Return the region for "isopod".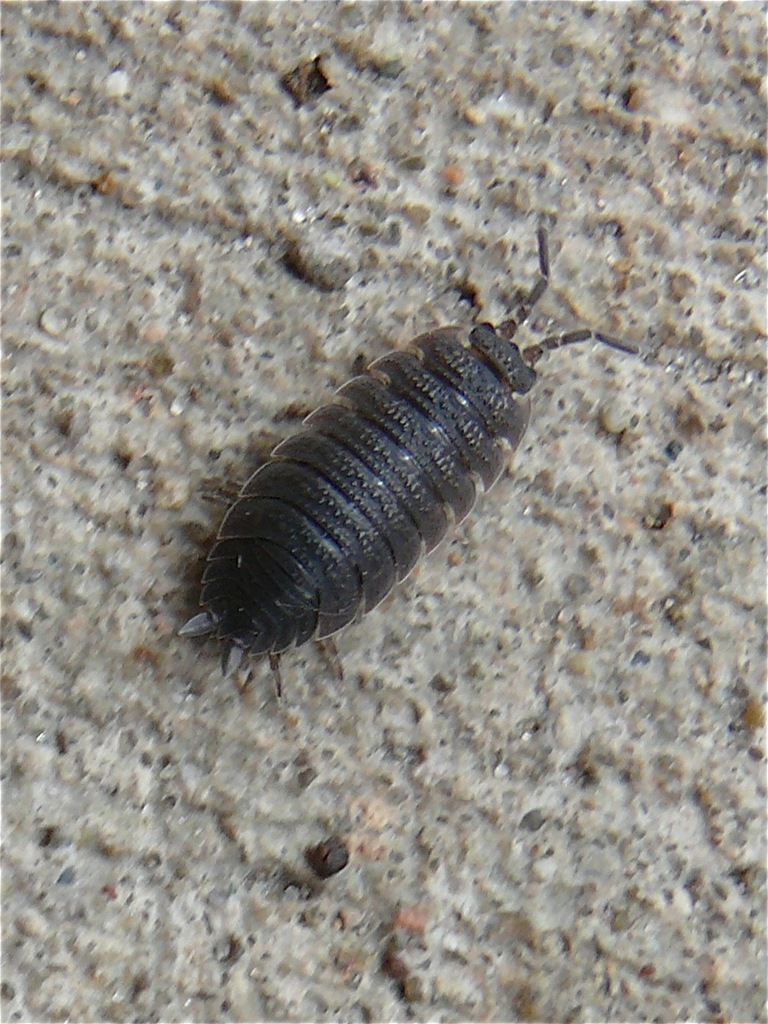
[174,226,643,702].
